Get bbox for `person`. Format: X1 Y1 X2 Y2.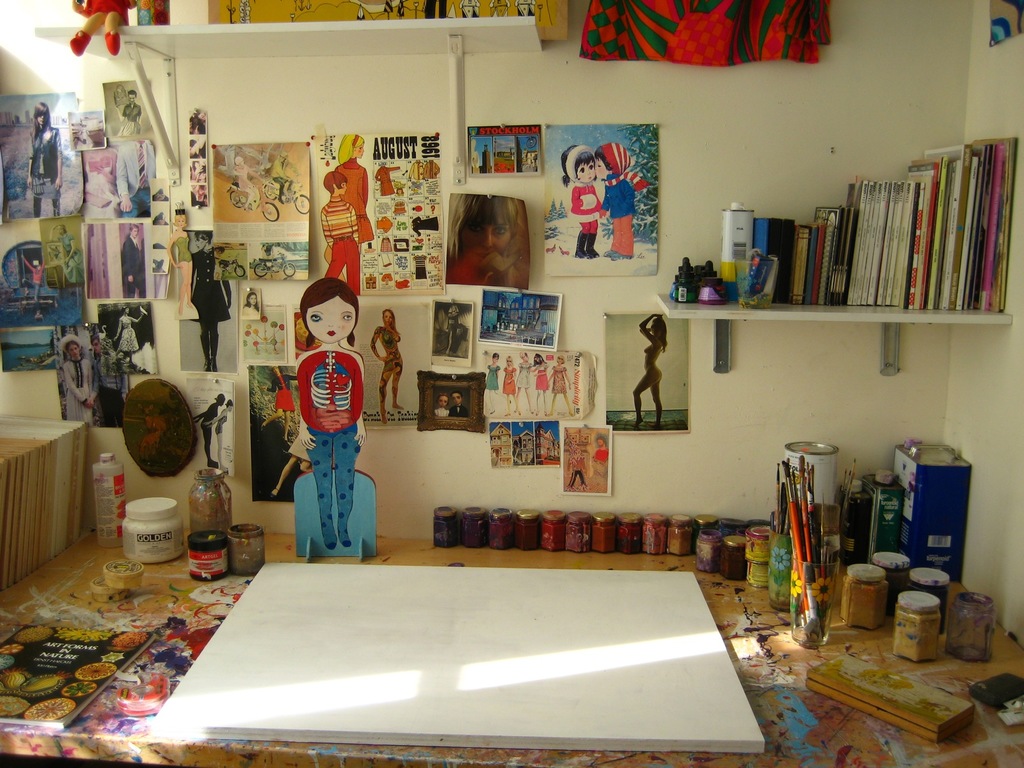
594 141 648 262.
